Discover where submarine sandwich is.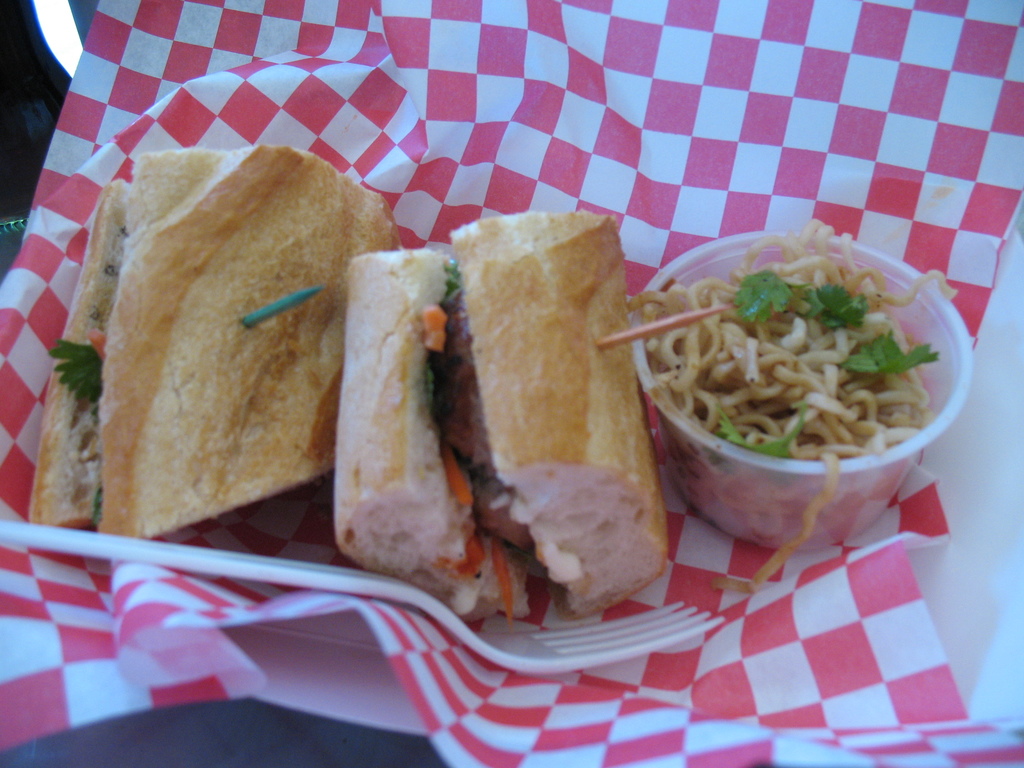
Discovered at <region>26, 154, 399, 540</region>.
